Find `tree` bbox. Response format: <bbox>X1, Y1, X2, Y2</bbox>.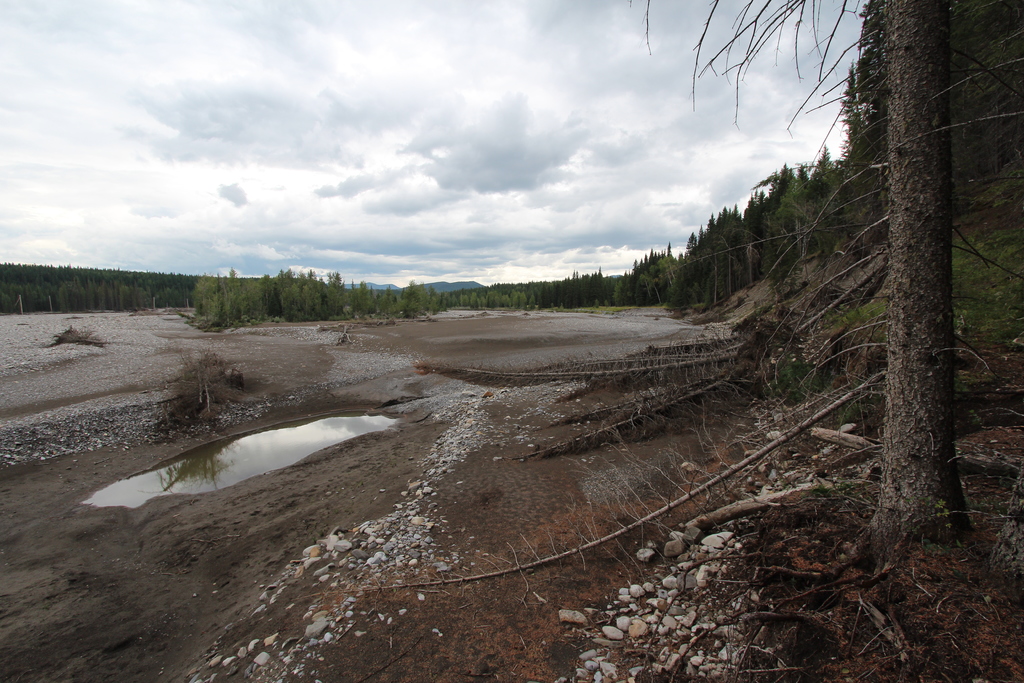
<bbox>639, 0, 1023, 545</bbox>.
